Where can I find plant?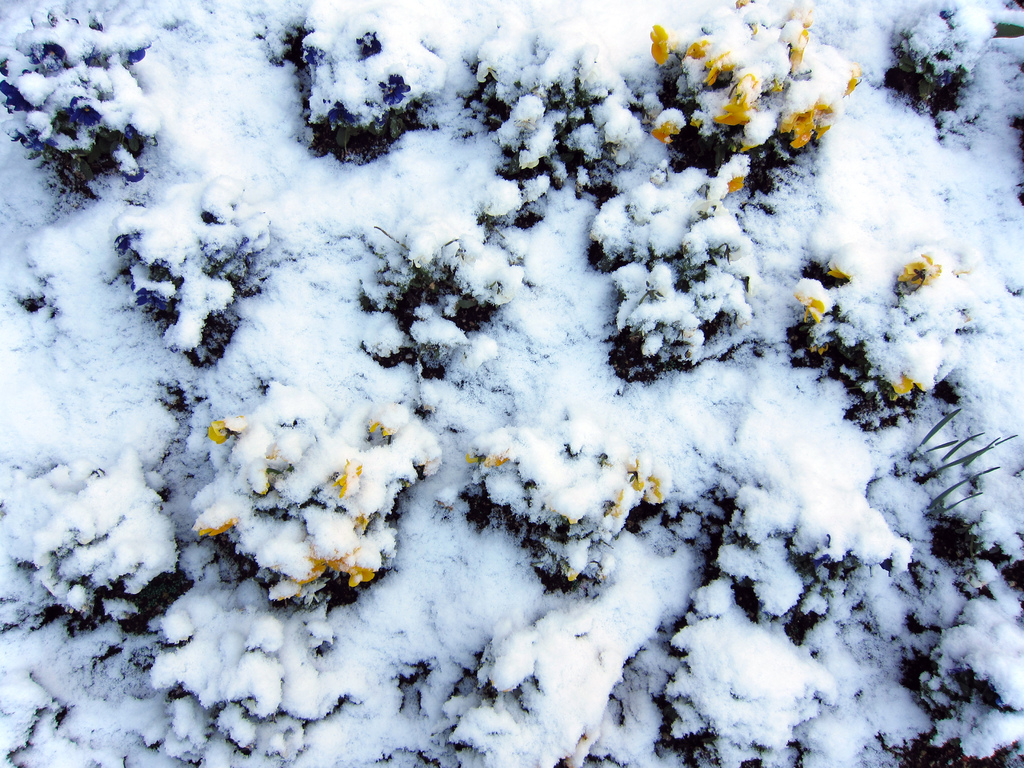
You can find it at bbox(456, 420, 661, 587).
